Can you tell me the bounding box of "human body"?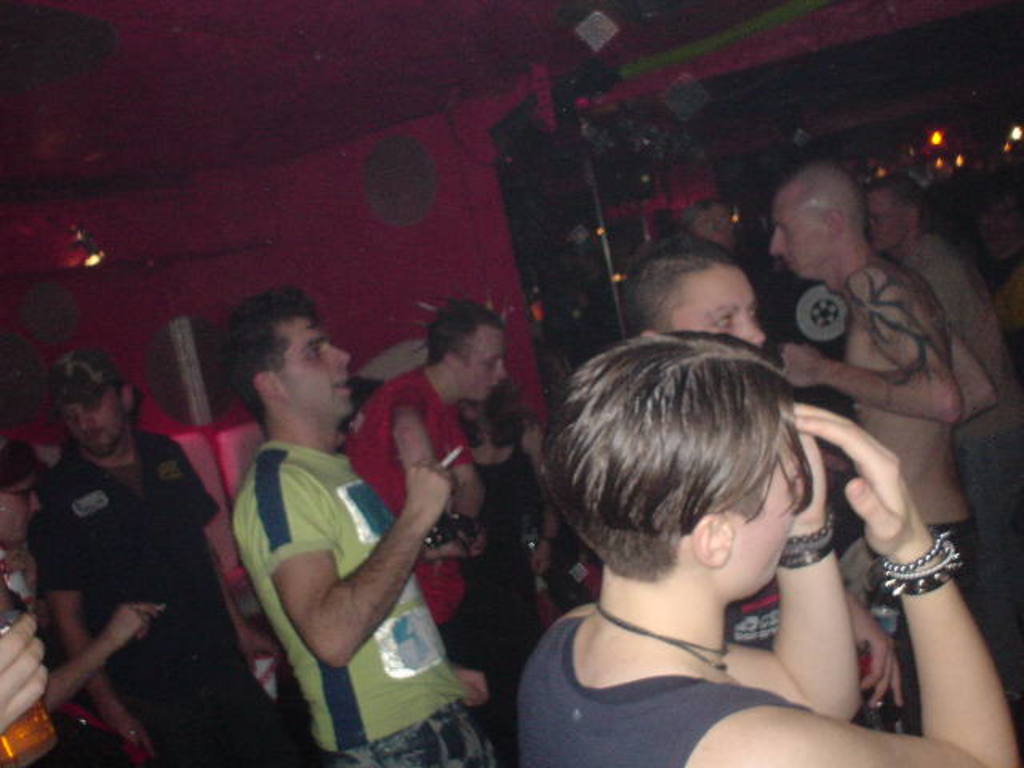
x1=339, y1=358, x2=490, y2=678.
